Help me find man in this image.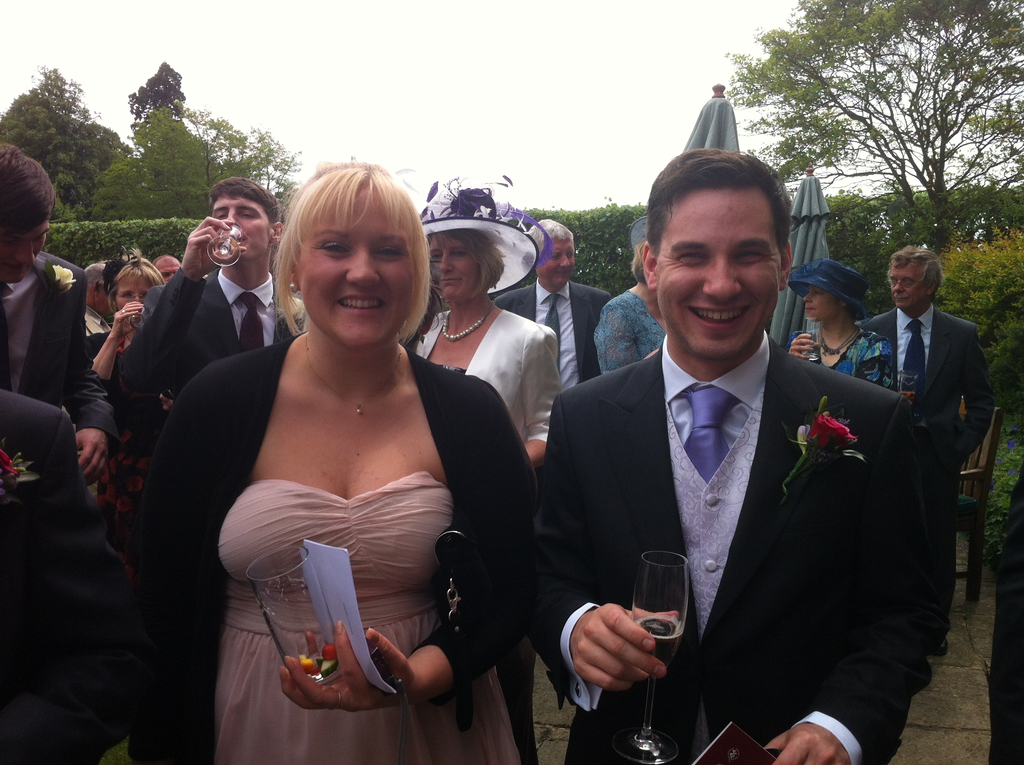
Found it: [541,154,937,752].
